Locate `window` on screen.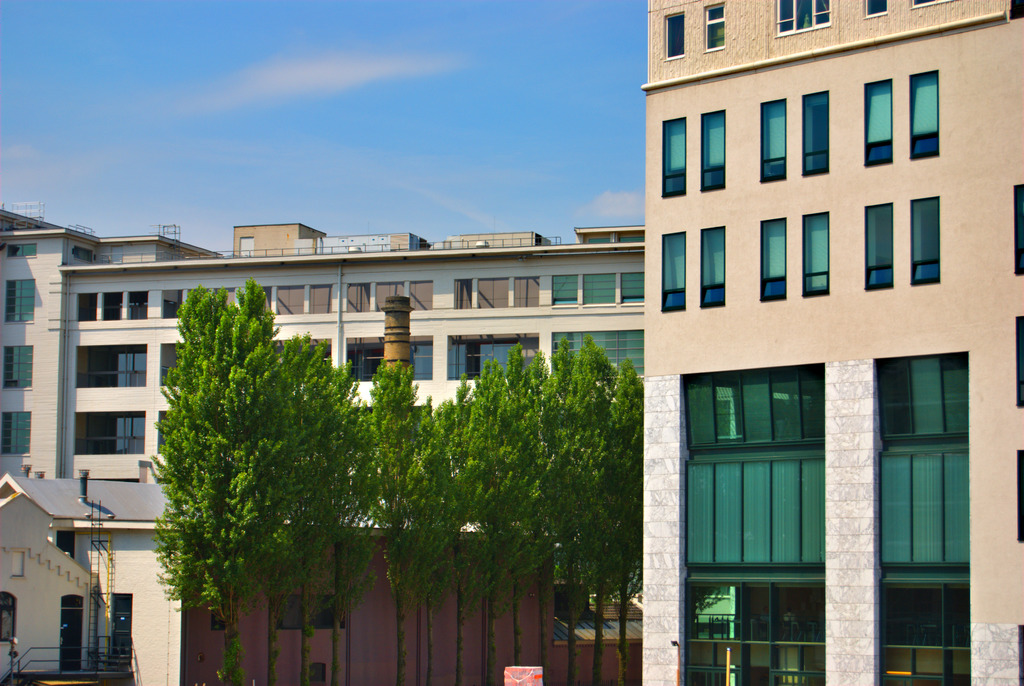
On screen at pyautogui.locateOnScreen(477, 278, 510, 308).
